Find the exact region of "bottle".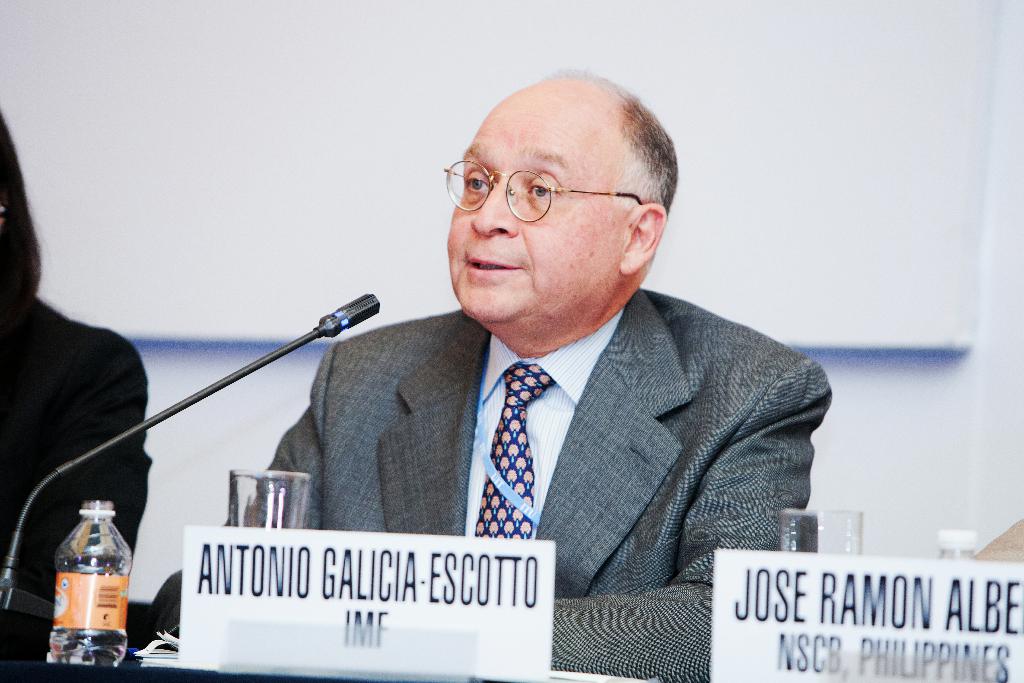
Exact region: {"left": 936, "top": 524, "right": 978, "bottom": 559}.
